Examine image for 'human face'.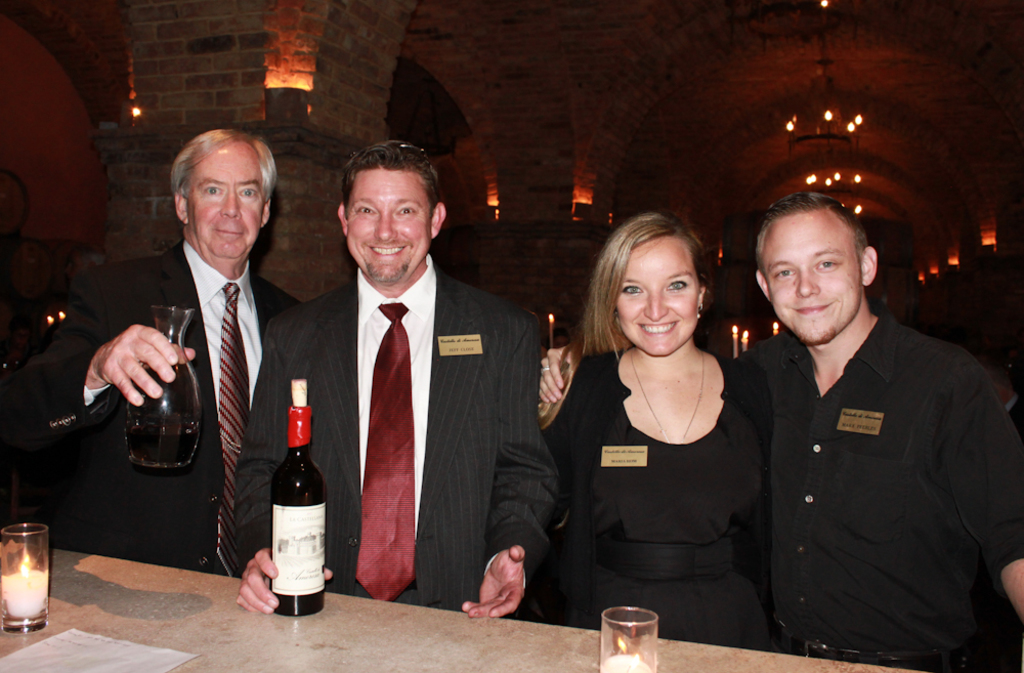
Examination result: detection(765, 201, 865, 344).
